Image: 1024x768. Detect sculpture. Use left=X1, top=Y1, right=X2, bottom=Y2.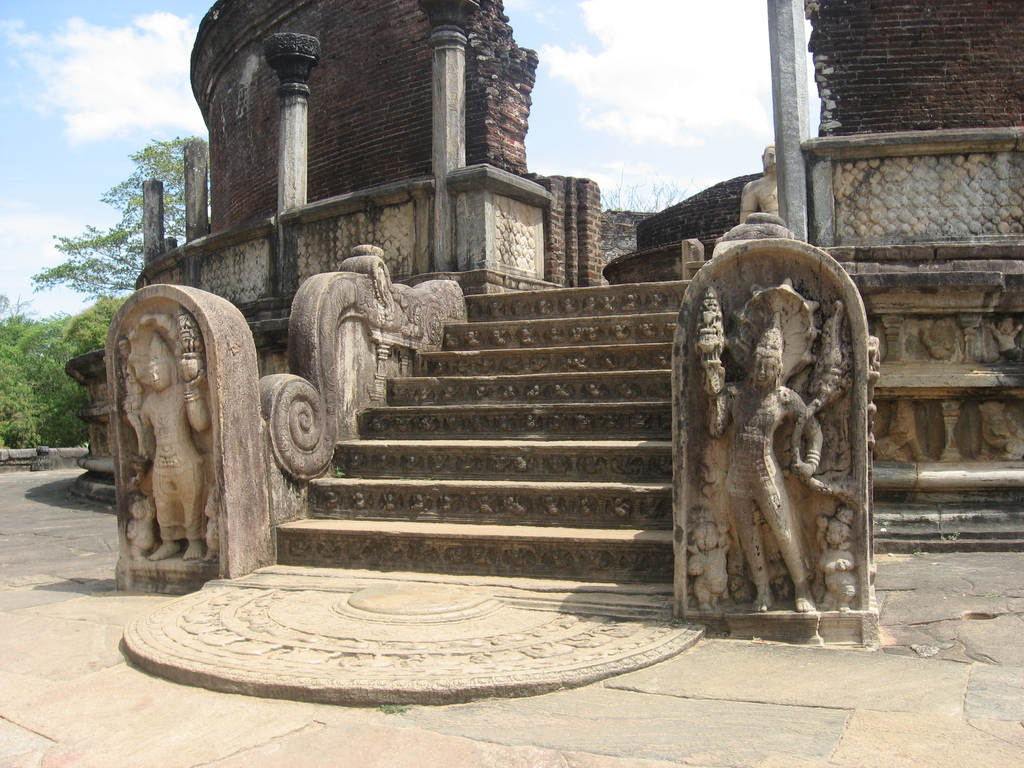
left=468, top=381, right=492, bottom=400.
